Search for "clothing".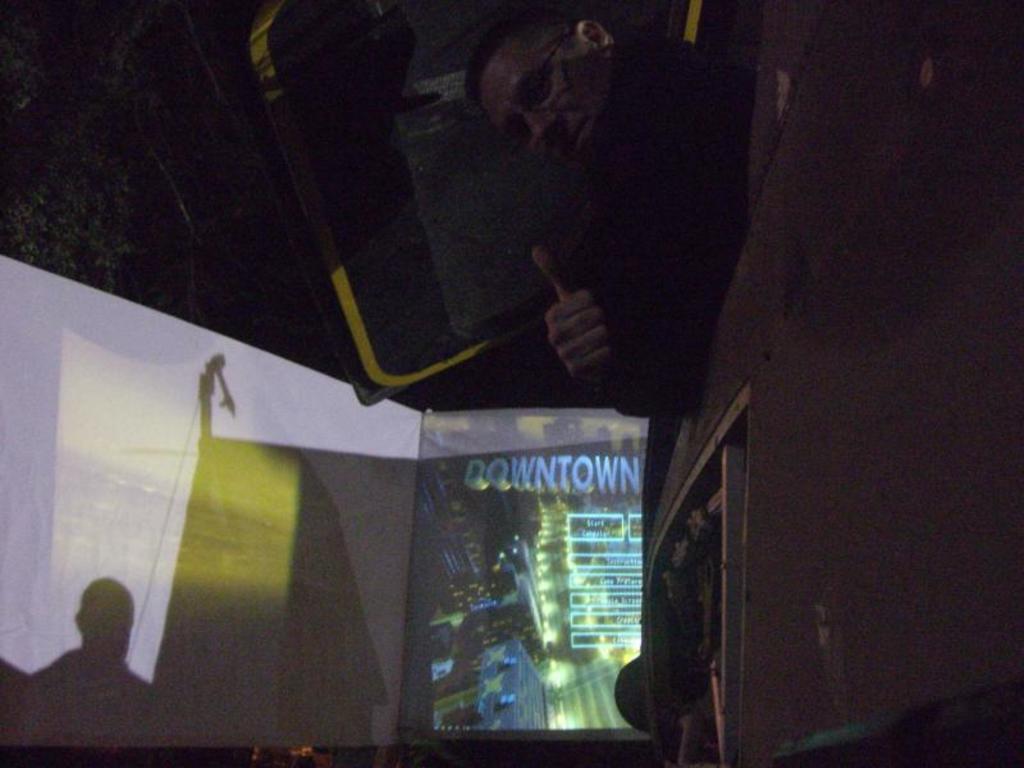
Found at locate(508, 29, 768, 451).
